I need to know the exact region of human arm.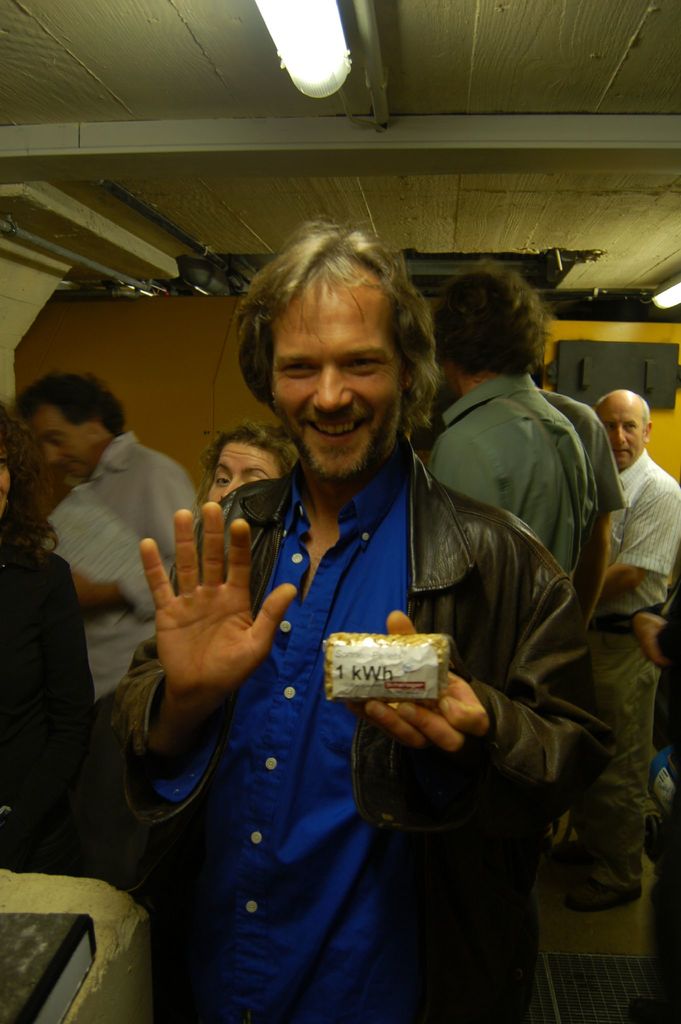
Region: {"left": 119, "top": 506, "right": 352, "bottom": 887}.
